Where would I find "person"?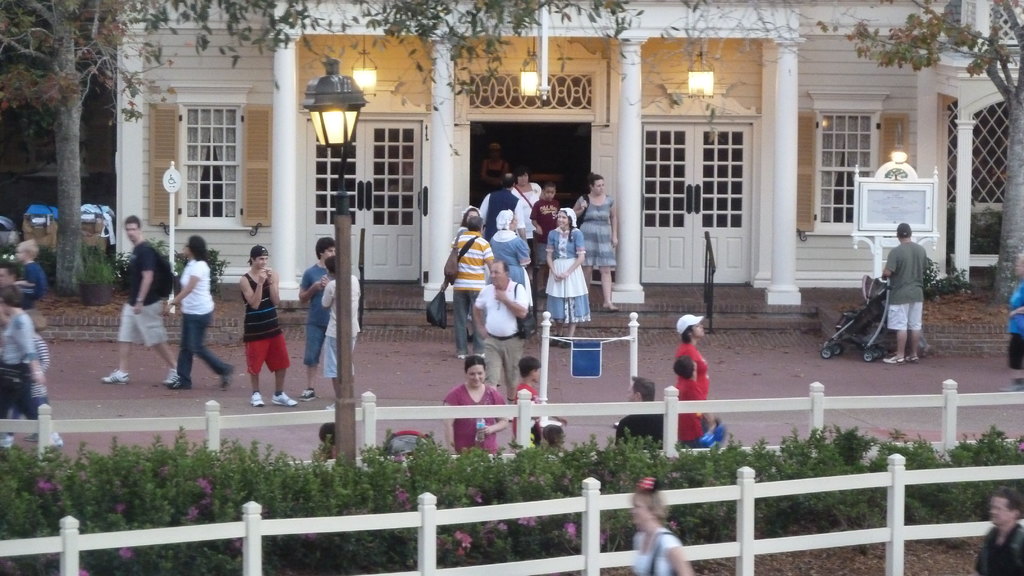
At 478,143,507,184.
